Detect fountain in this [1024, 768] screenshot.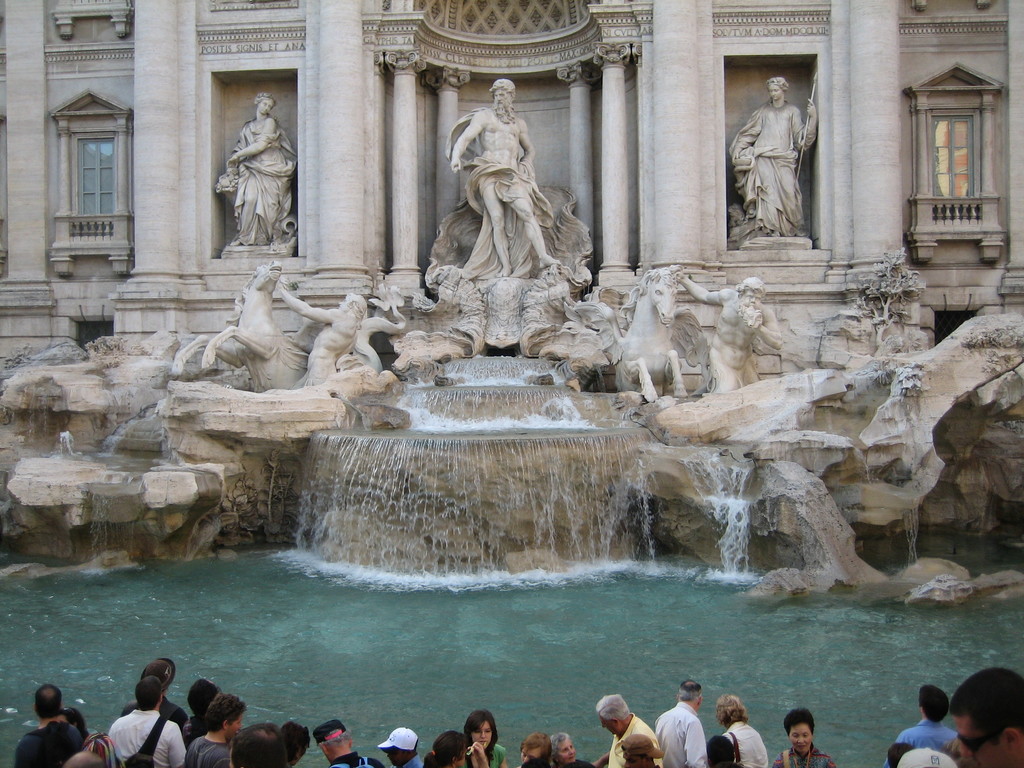
Detection: 1:339:1023:767.
